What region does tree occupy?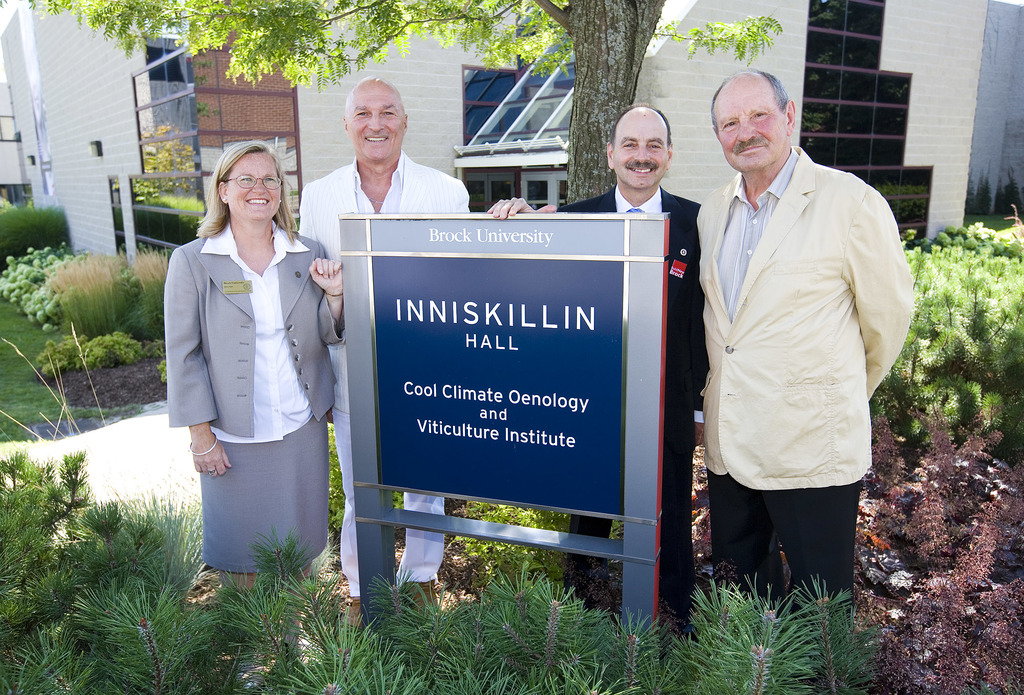
pyautogui.locateOnScreen(8, 0, 796, 207).
